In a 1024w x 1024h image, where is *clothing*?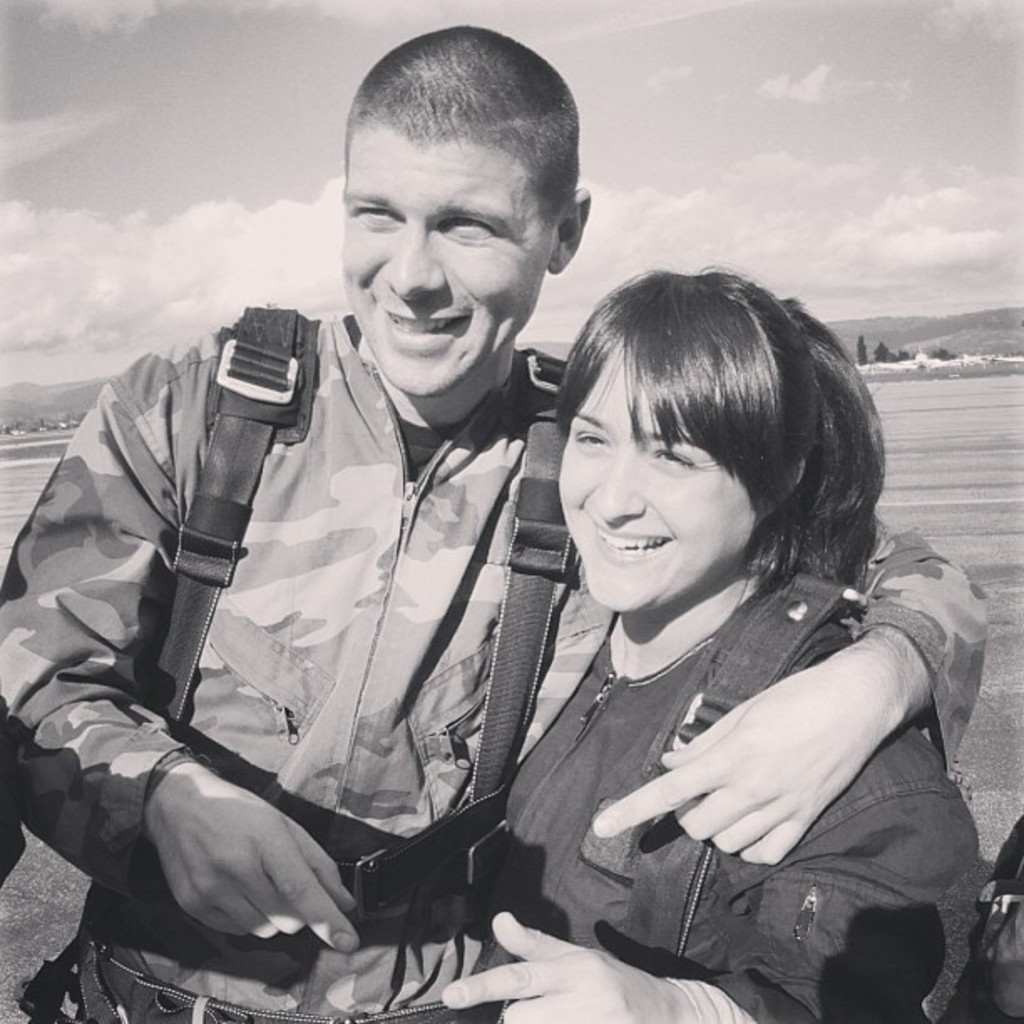
[x1=0, y1=296, x2=986, y2=1022].
